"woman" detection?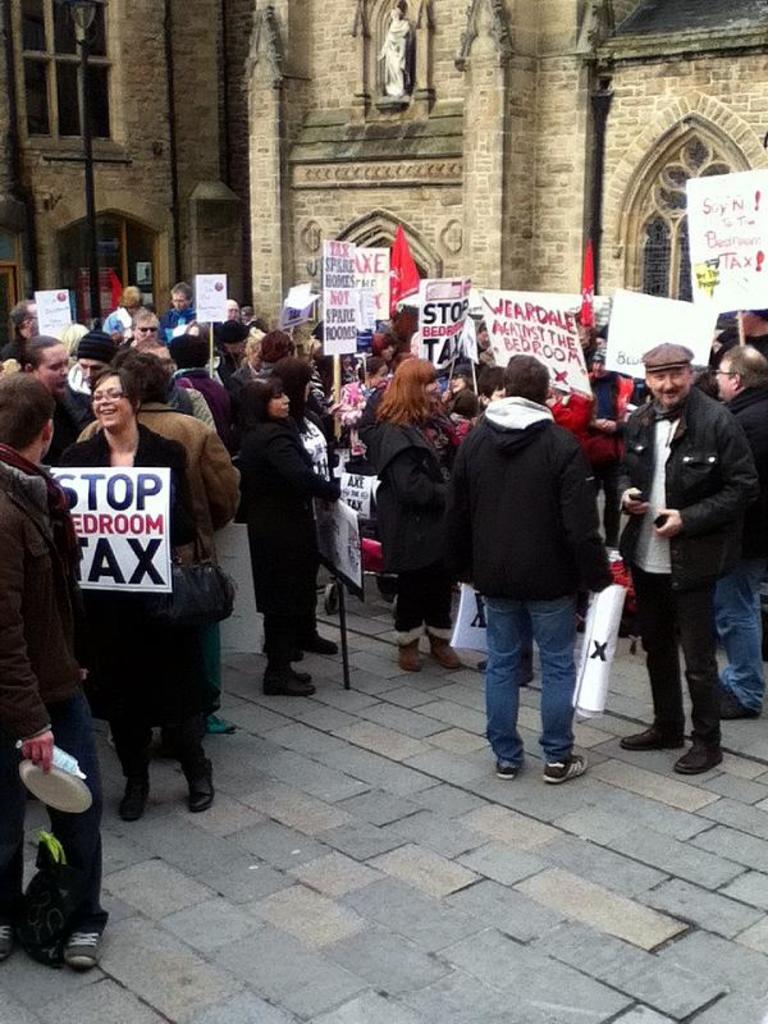
left=227, top=376, right=351, bottom=703
